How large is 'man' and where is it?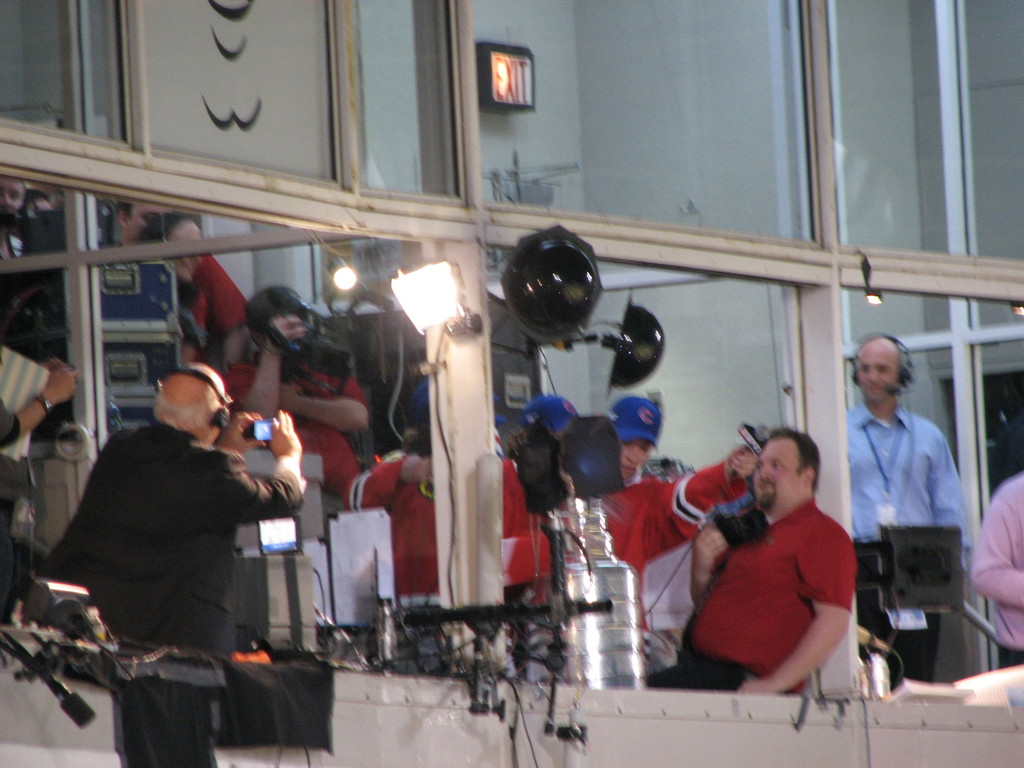
Bounding box: (498,399,577,684).
